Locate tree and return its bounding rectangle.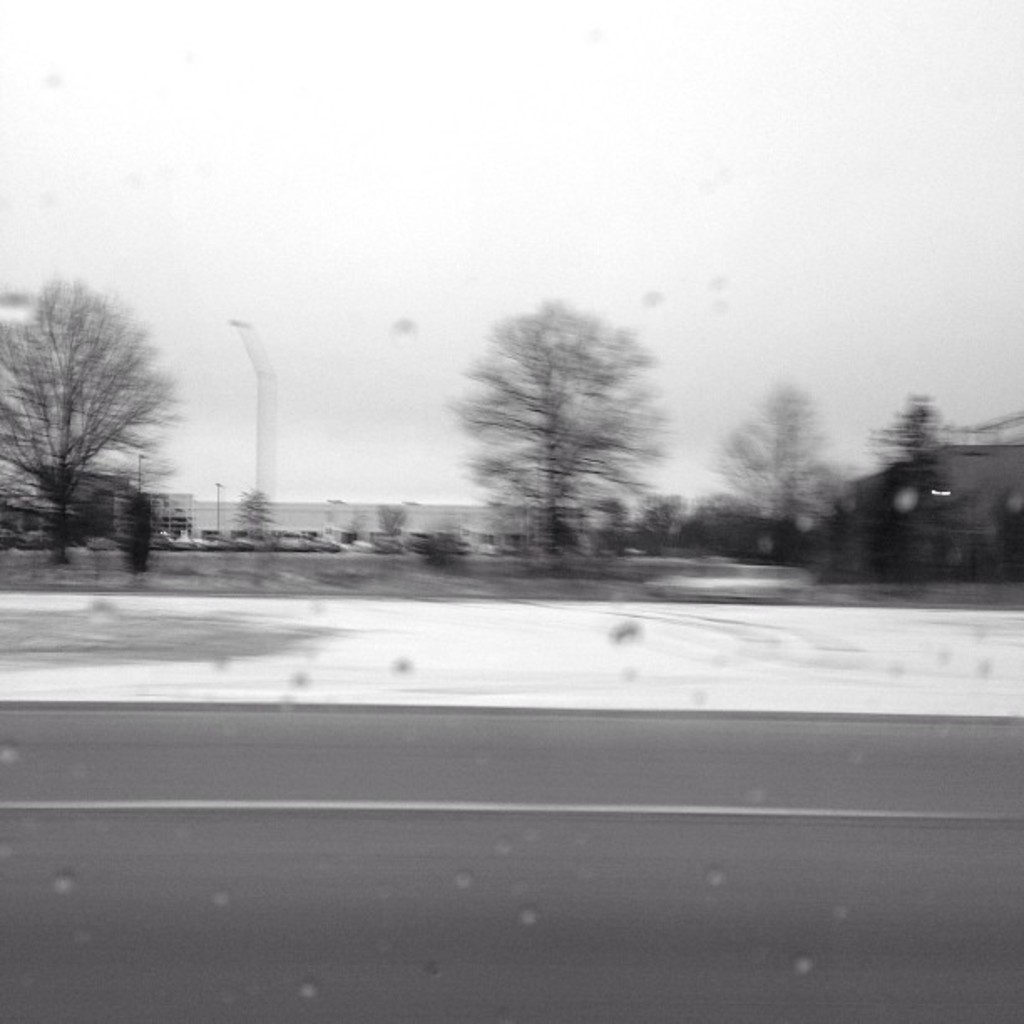
<box>0,273,179,554</box>.
